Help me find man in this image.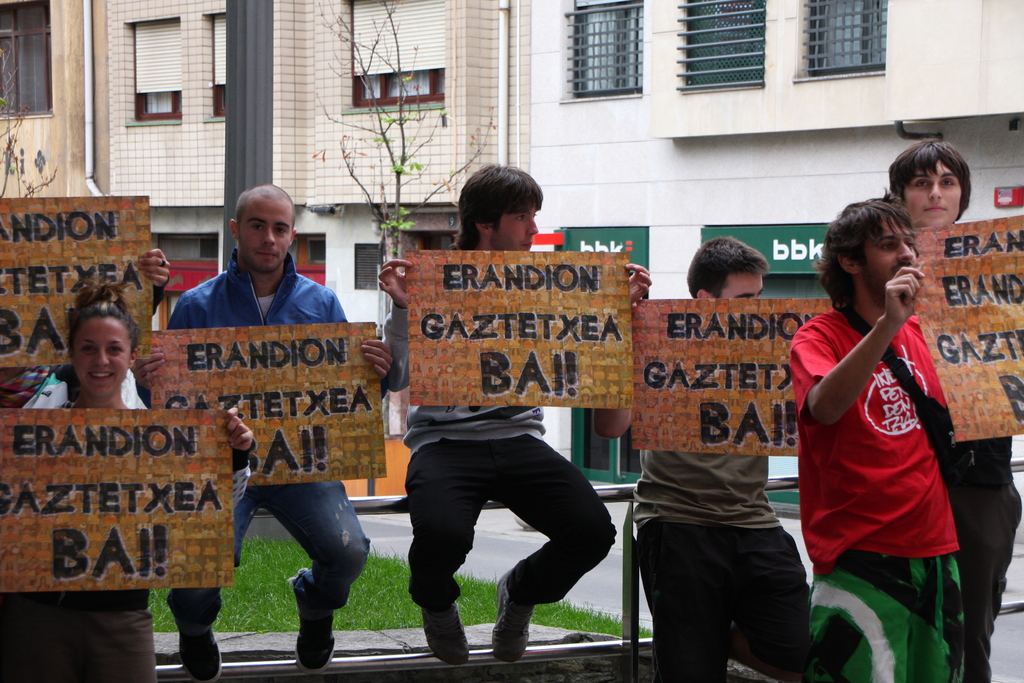
Found it: (785, 195, 968, 682).
